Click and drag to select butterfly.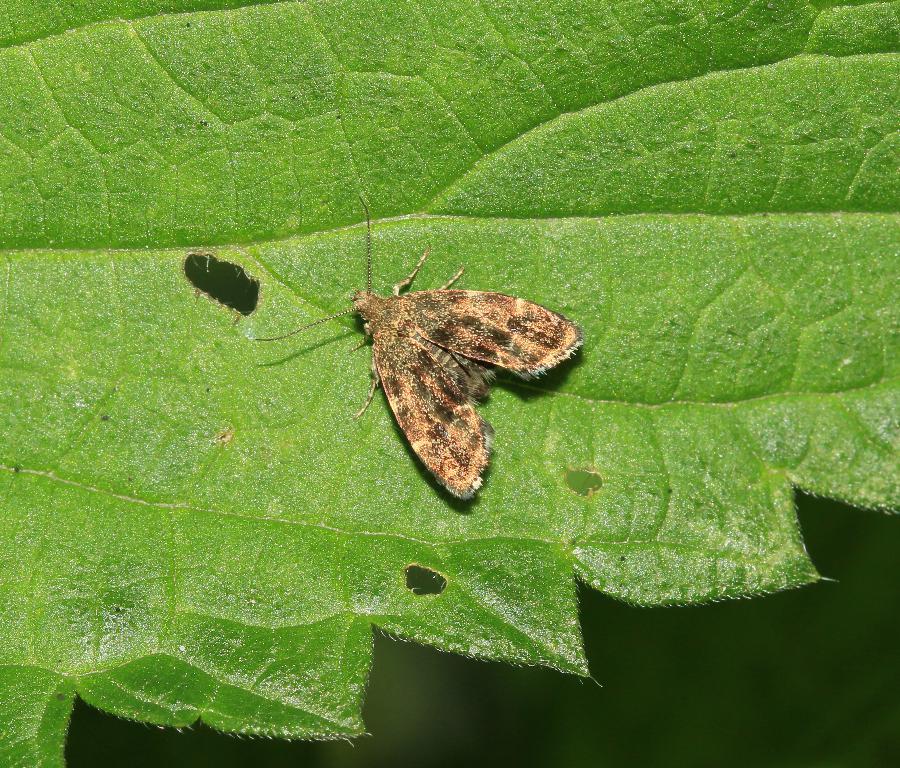
Selection: box=[322, 237, 588, 492].
